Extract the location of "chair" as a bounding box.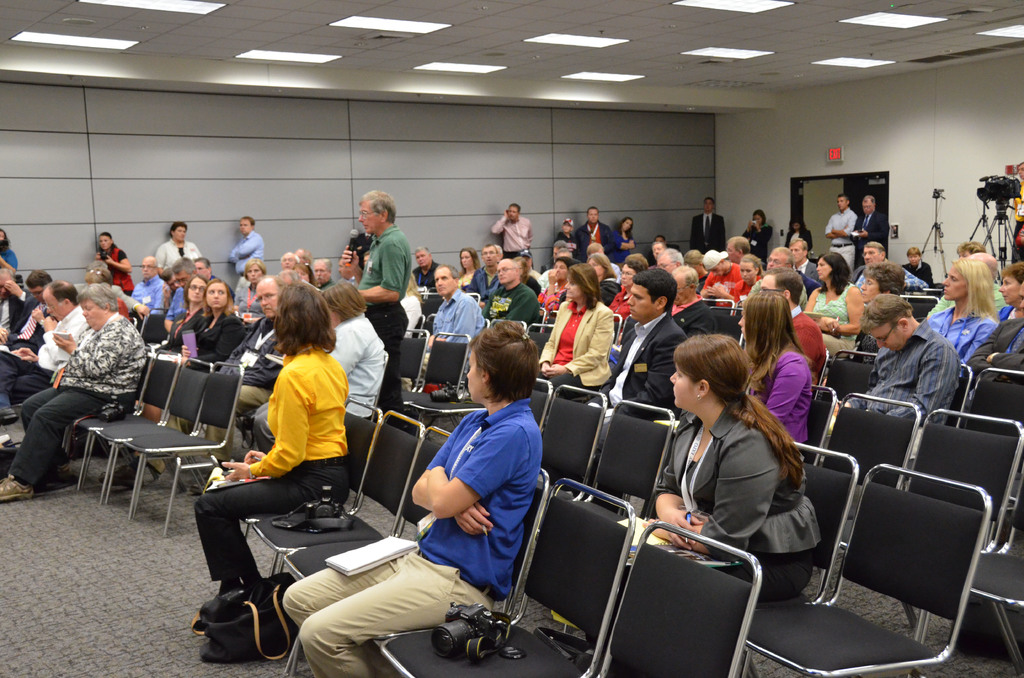
pyautogui.locateOnScreen(289, 467, 551, 677).
